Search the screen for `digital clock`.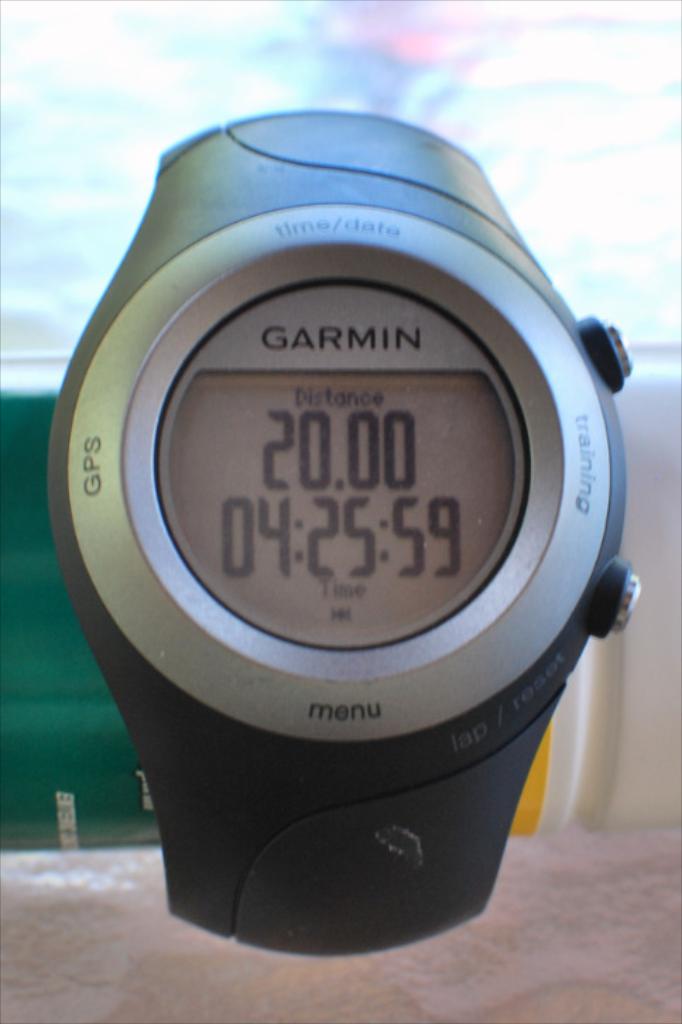
Found at [x1=38, y1=102, x2=638, y2=960].
